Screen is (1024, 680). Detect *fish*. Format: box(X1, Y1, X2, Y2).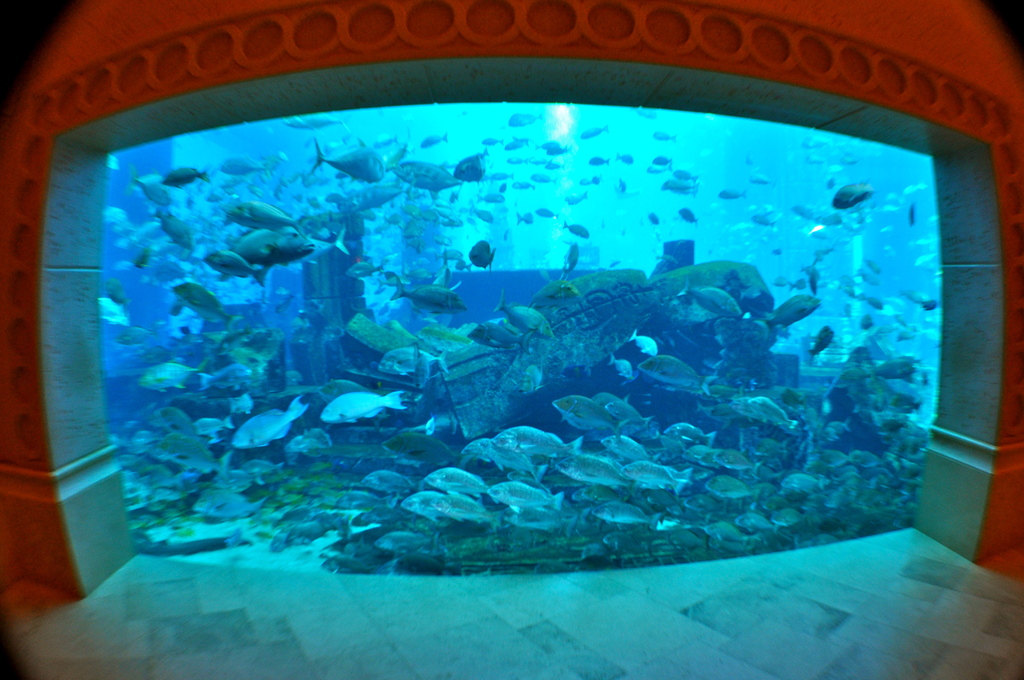
box(830, 176, 877, 210).
